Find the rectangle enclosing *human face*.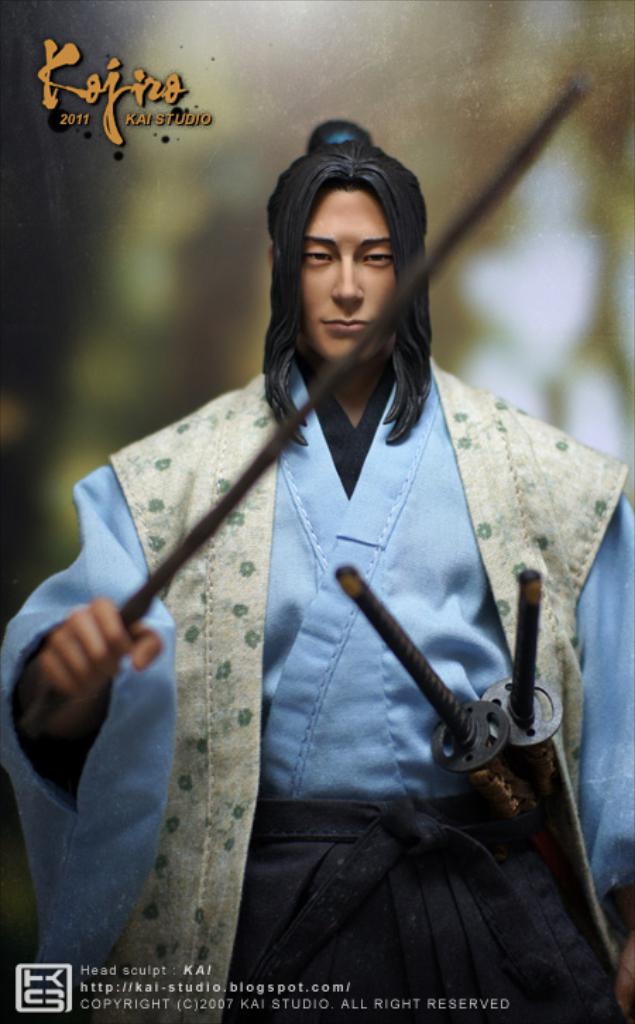
{"x1": 303, "y1": 189, "x2": 389, "y2": 361}.
